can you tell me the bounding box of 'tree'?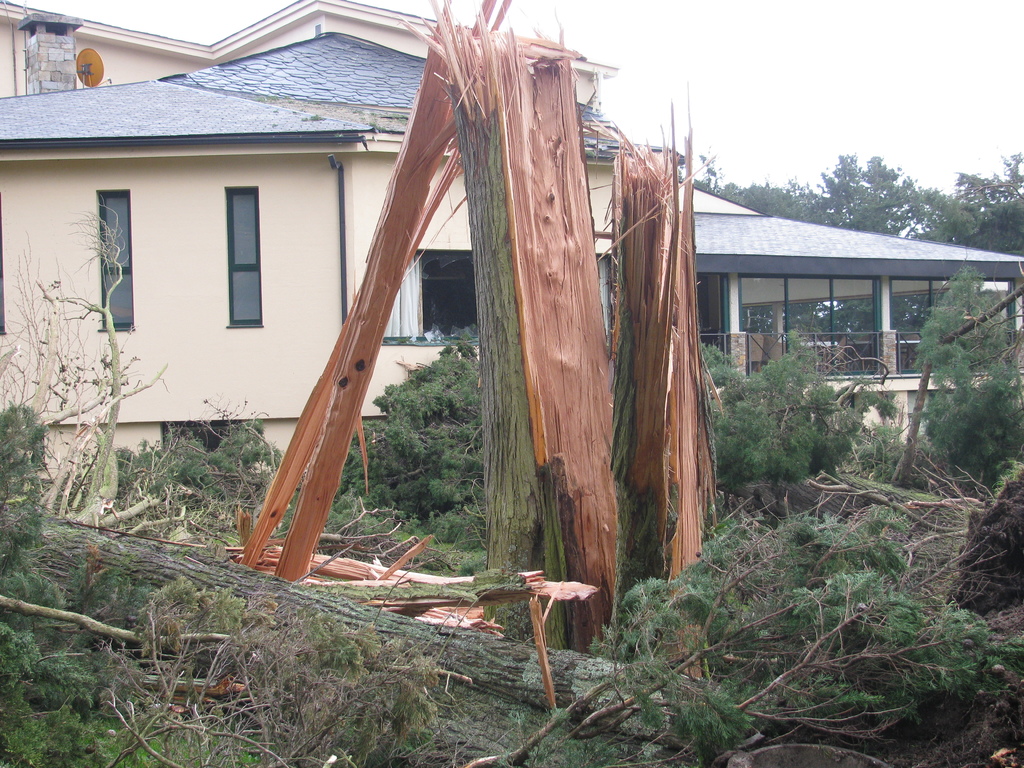
915 254 1023 508.
